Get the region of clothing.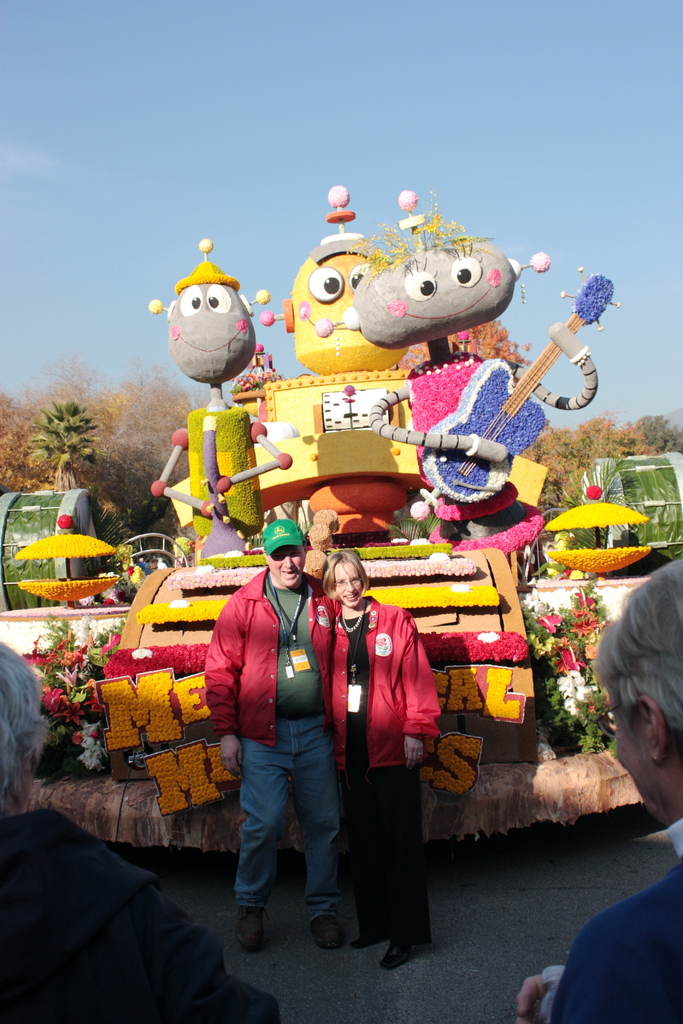
<region>542, 817, 682, 1022</region>.
